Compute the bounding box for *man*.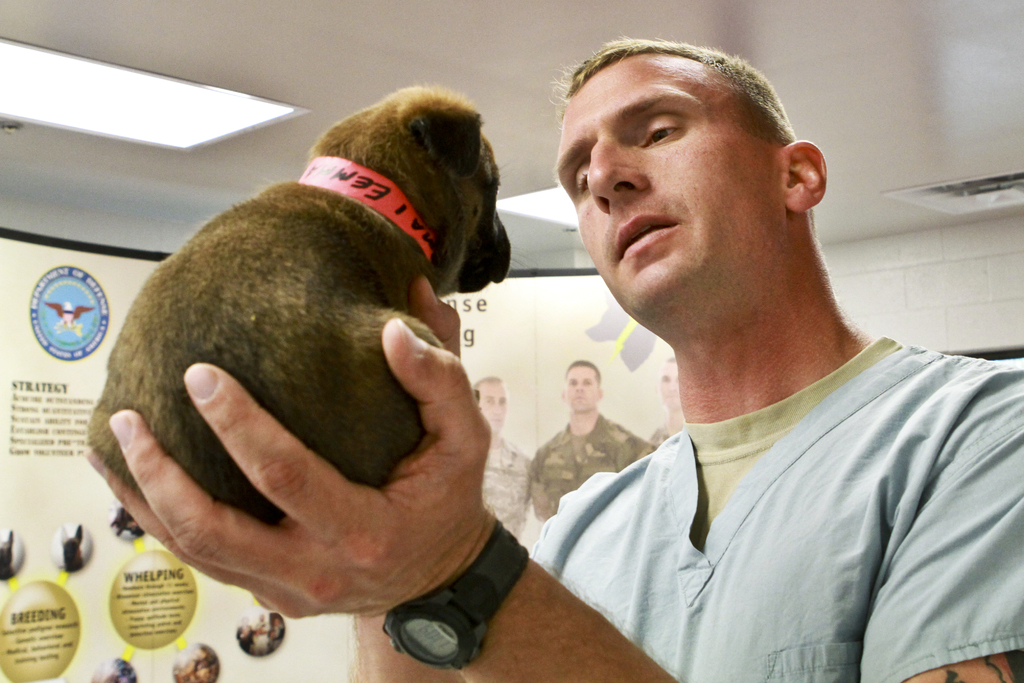
526 362 661 521.
